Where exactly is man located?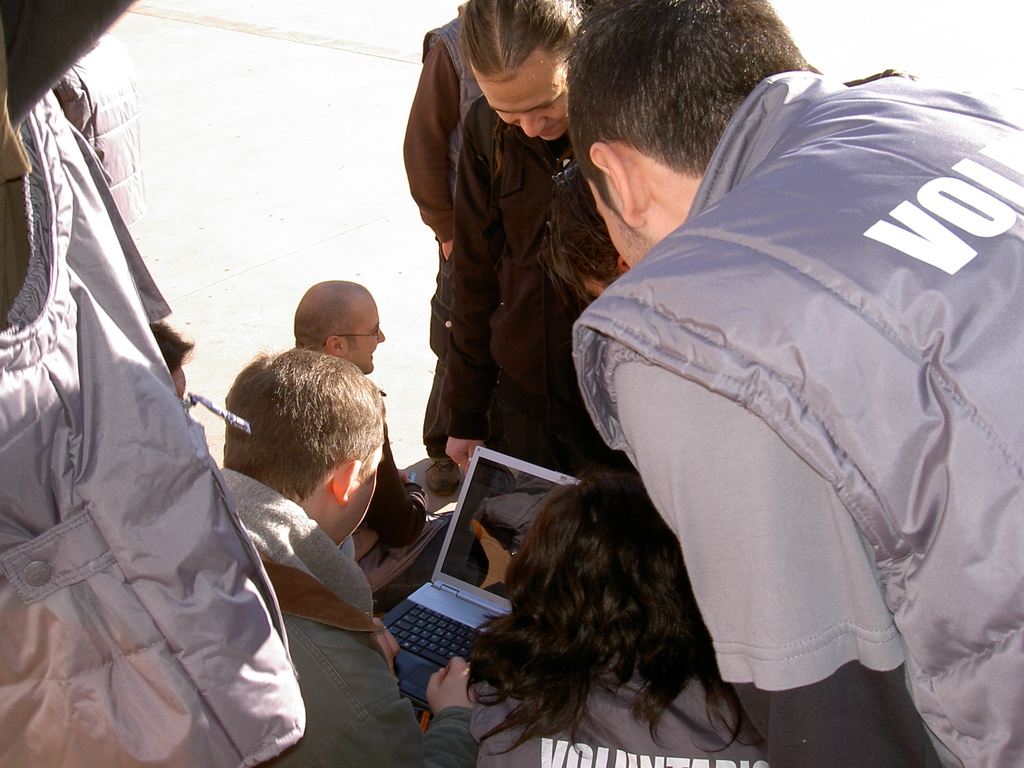
Its bounding box is <region>563, 0, 1023, 767</region>.
